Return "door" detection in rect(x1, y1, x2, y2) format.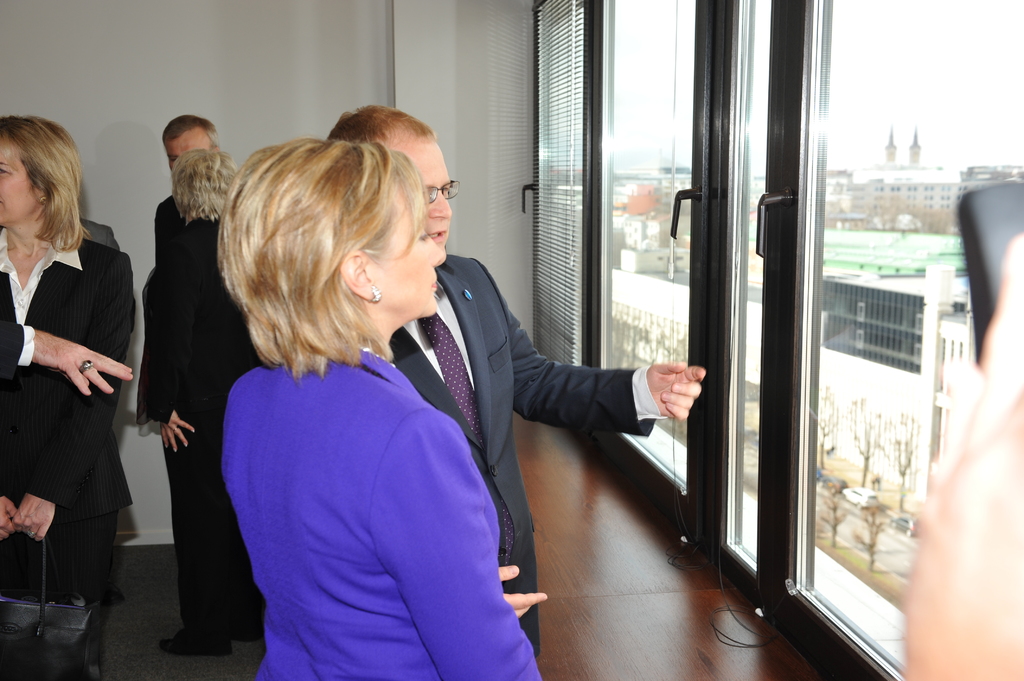
rect(525, 0, 588, 365).
